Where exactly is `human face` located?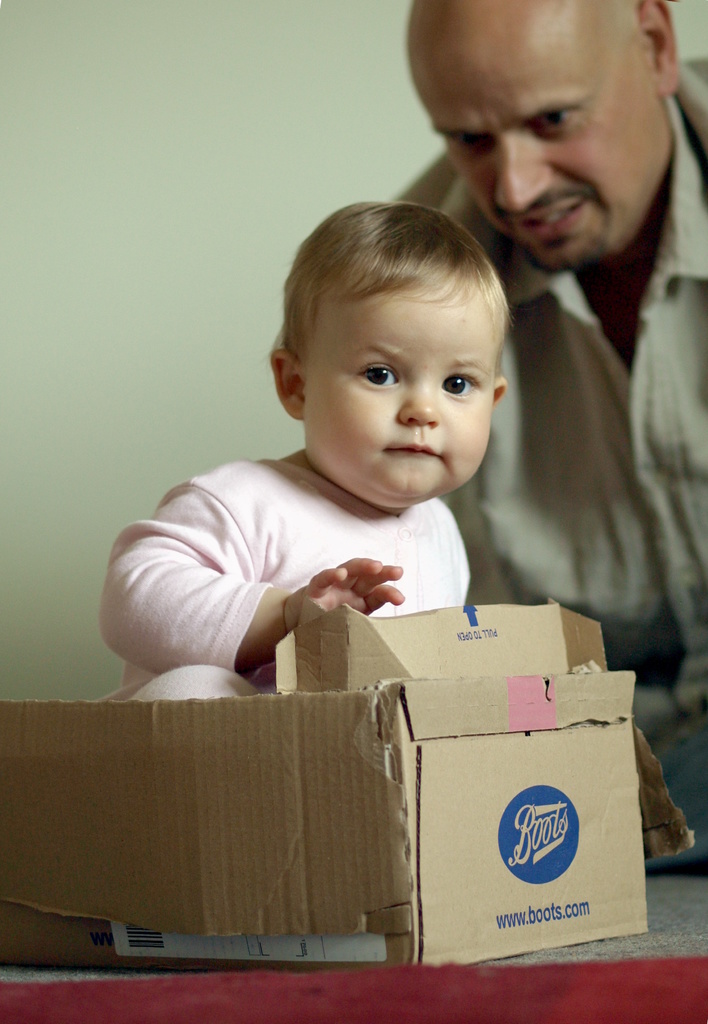
Its bounding box is 307 279 488 507.
